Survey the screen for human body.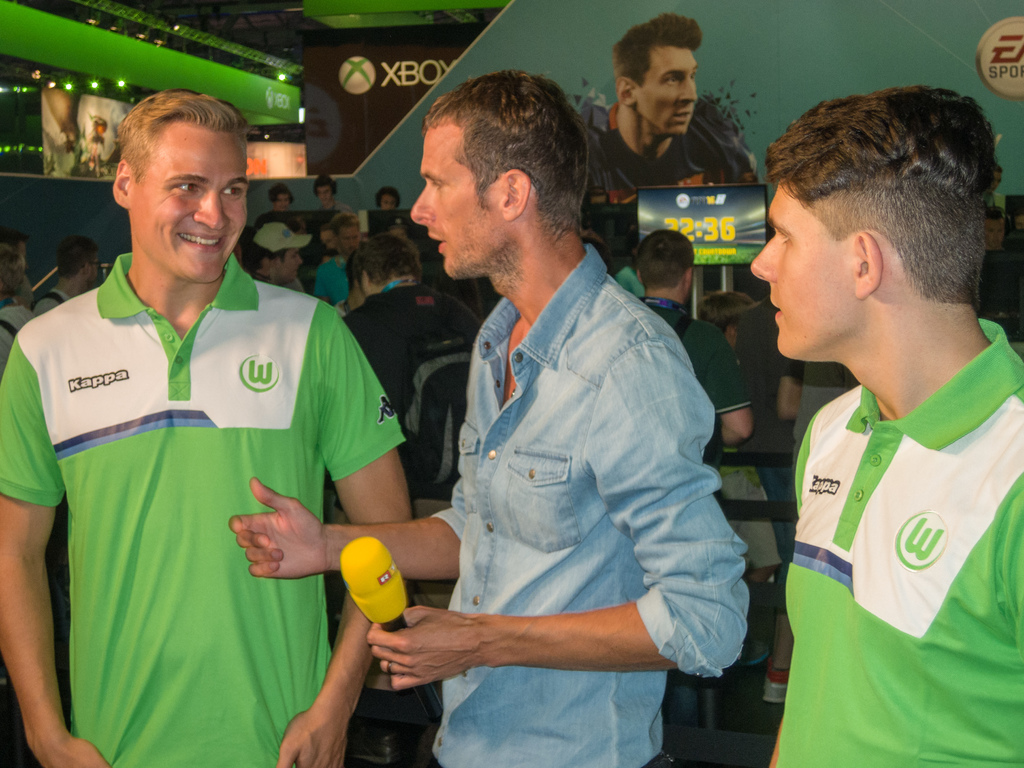
Survey found: {"left": 222, "top": 63, "right": 758, "bottom": 767}.
